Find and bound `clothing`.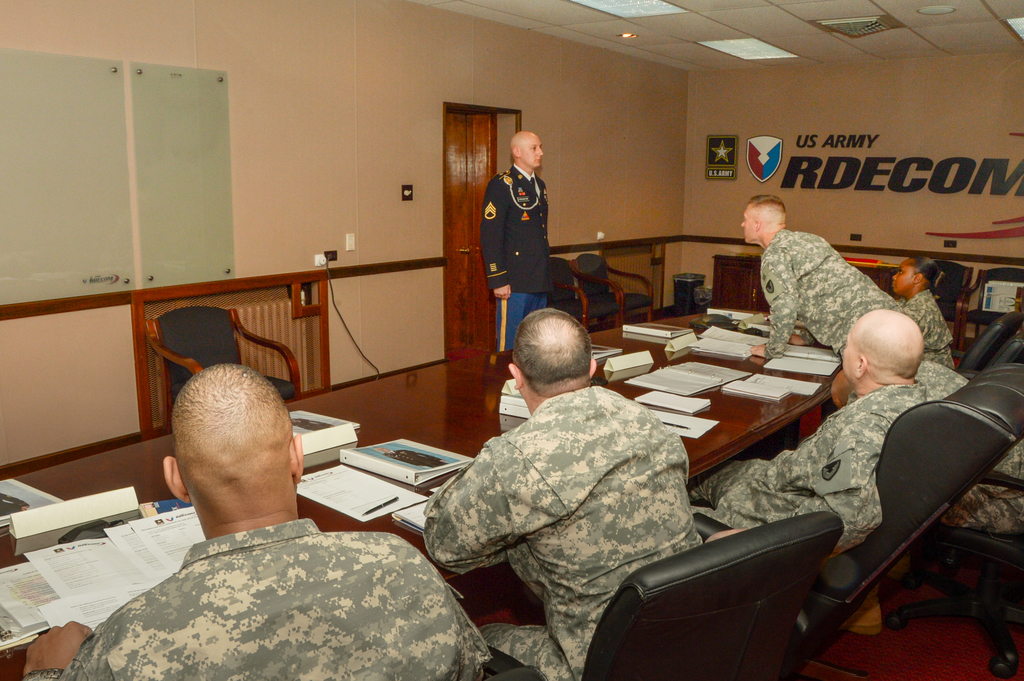
Bound: [479,148,568,321].
